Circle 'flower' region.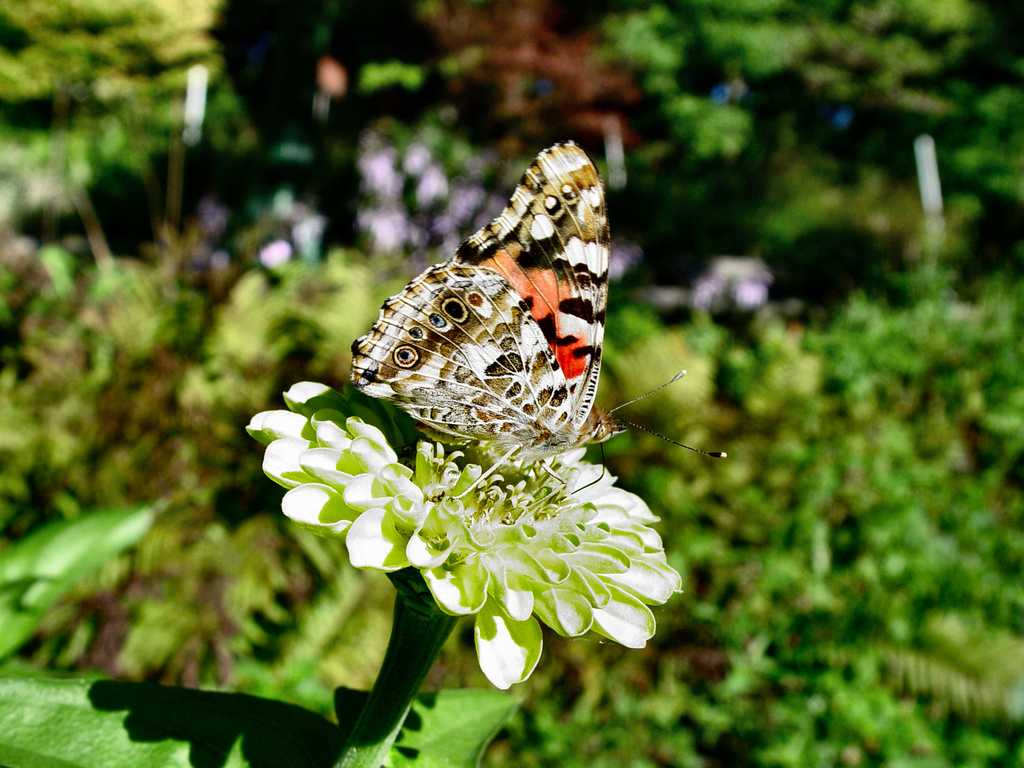
Region: bbox=(267, 416, 677, 672).
